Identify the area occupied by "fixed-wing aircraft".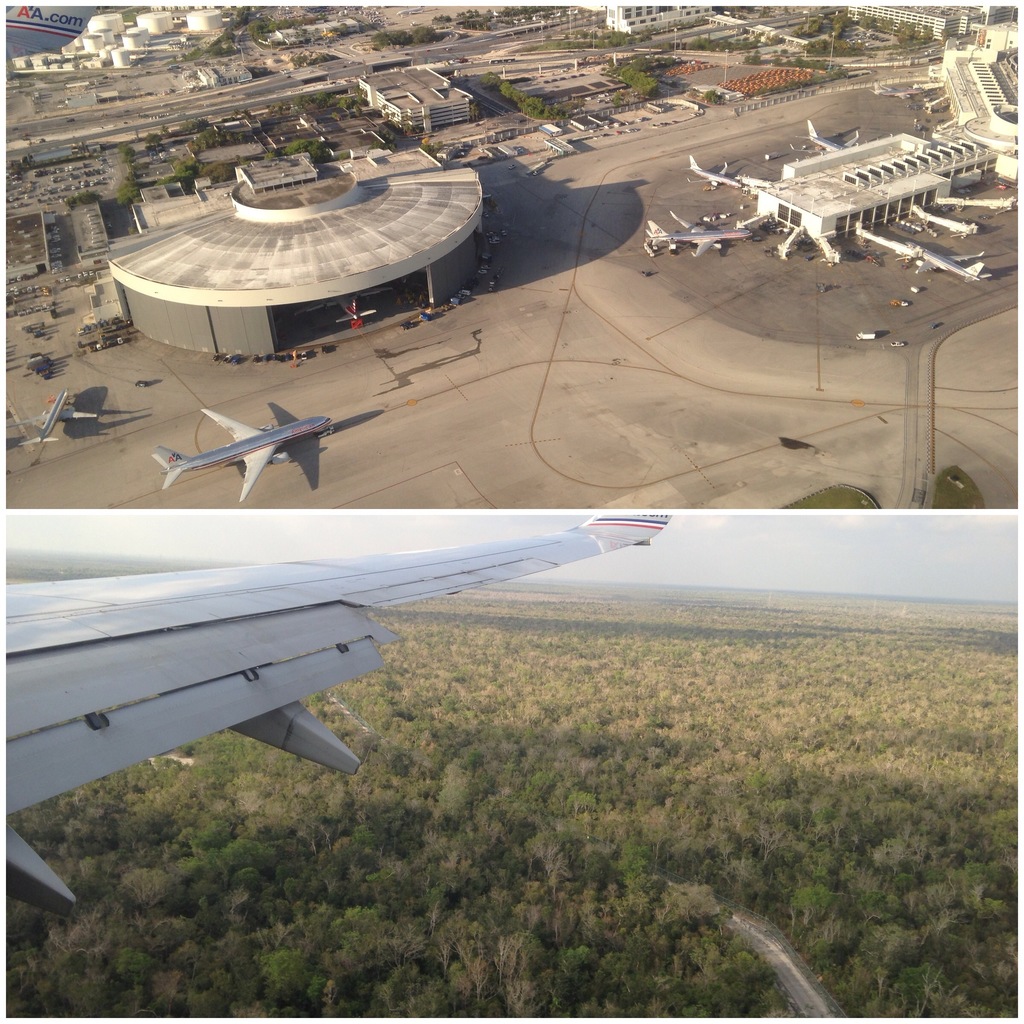
Area: <region>4, 0, 102, 55</region>.
